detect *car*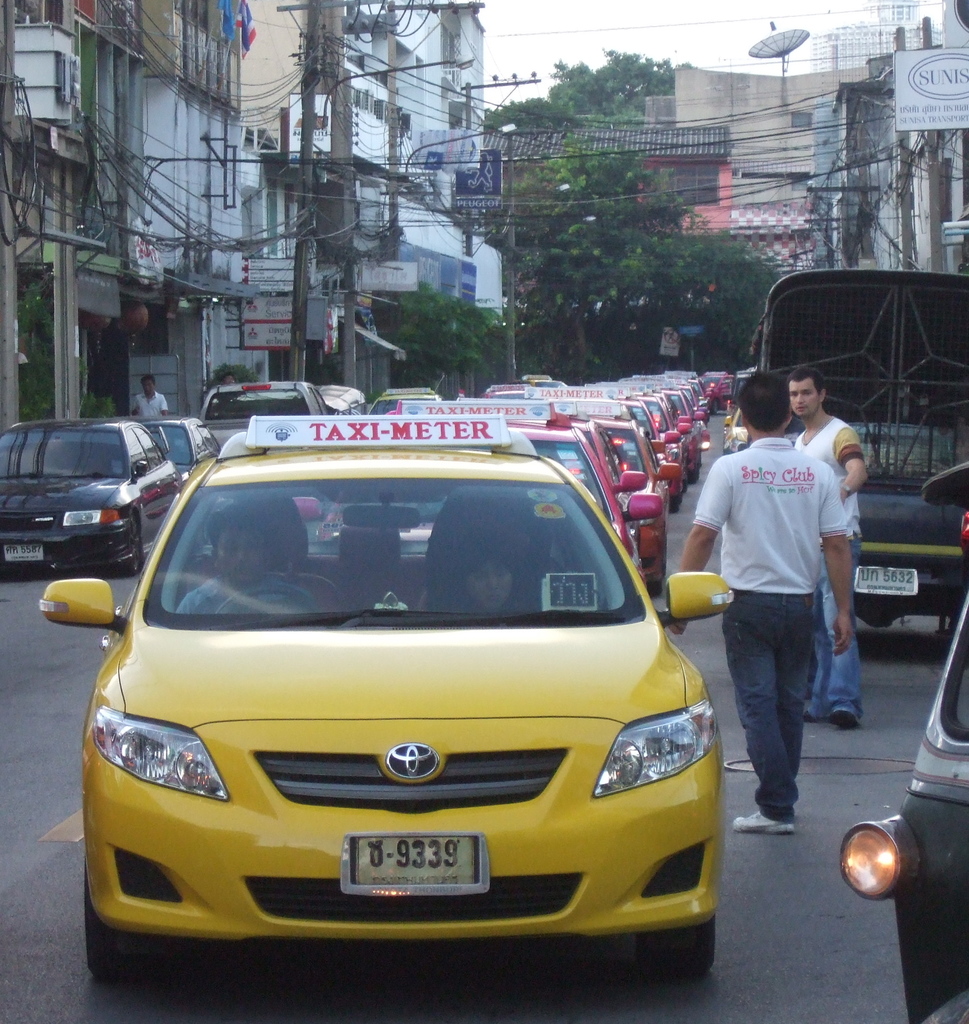
locate(56, 420, 744, 973)
